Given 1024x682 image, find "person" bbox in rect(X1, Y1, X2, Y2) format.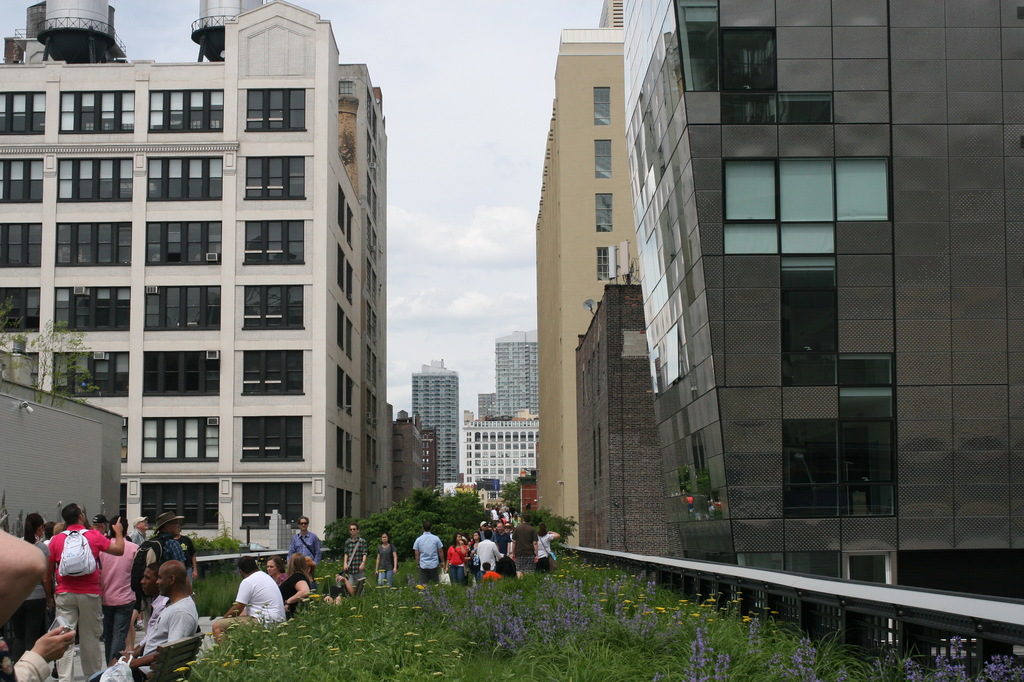
rect(337, 510, 361, 605).
